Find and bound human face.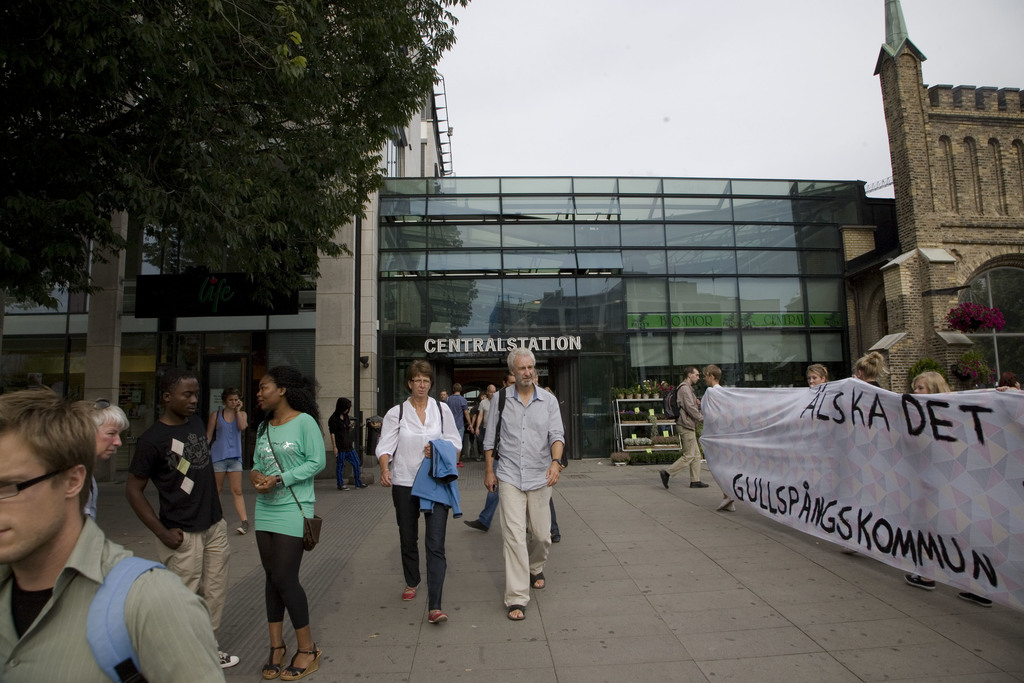
Bound: <bbox>806, 369, 824, 391</bbox>.
